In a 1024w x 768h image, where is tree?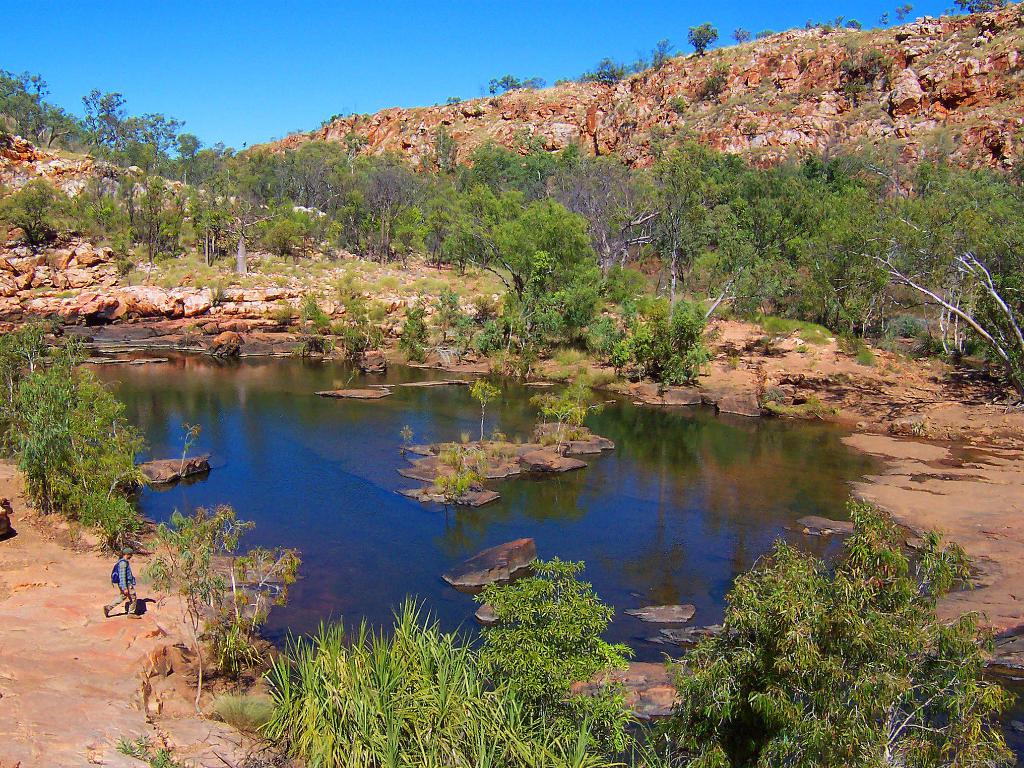
650, 491, 1021, 767.
